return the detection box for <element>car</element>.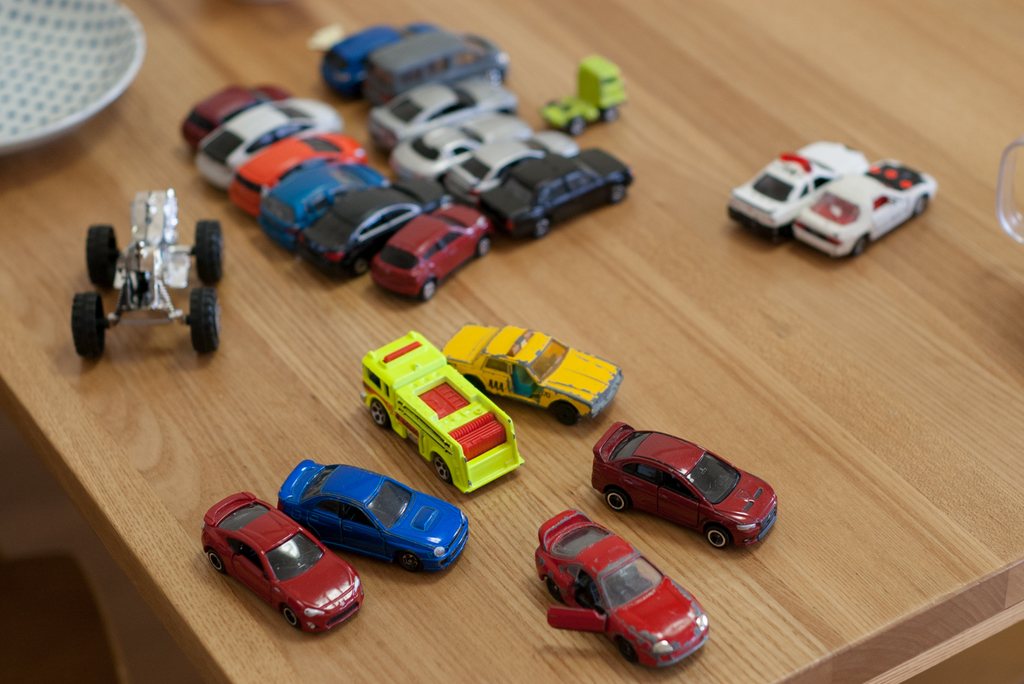
793/155/936/258.
